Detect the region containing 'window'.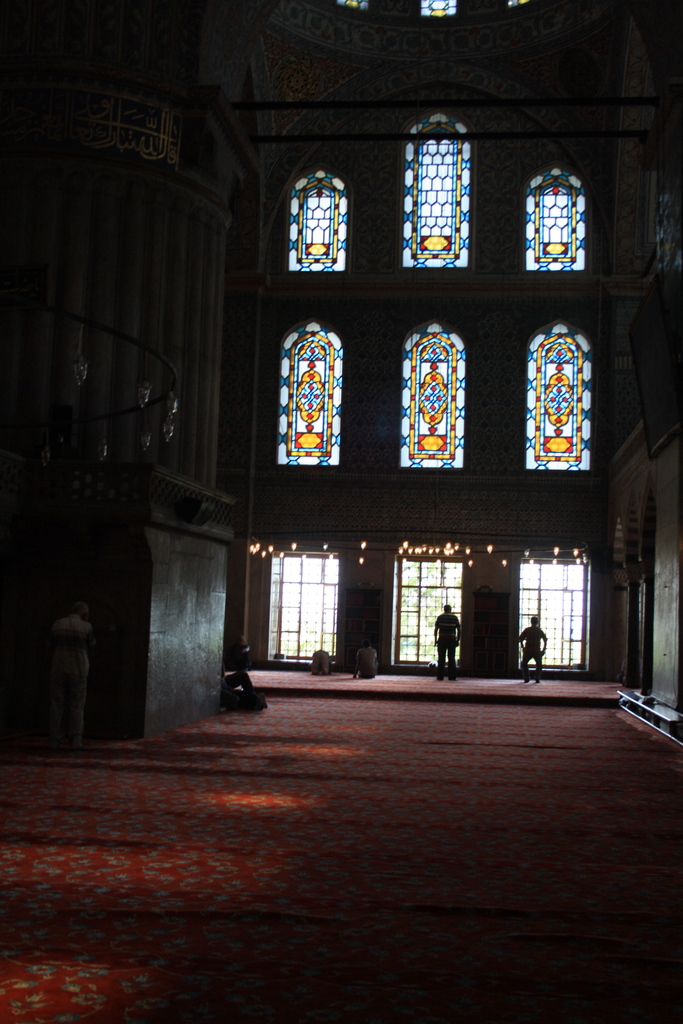
(399, 317, 467, 476).
